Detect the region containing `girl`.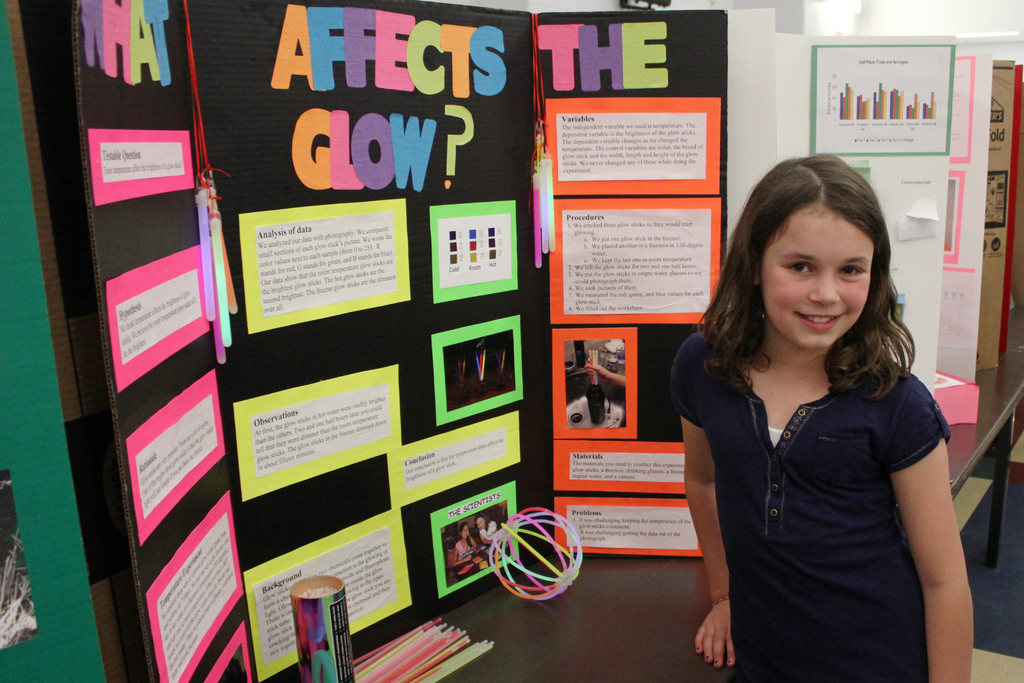
[676,150,974,682].
